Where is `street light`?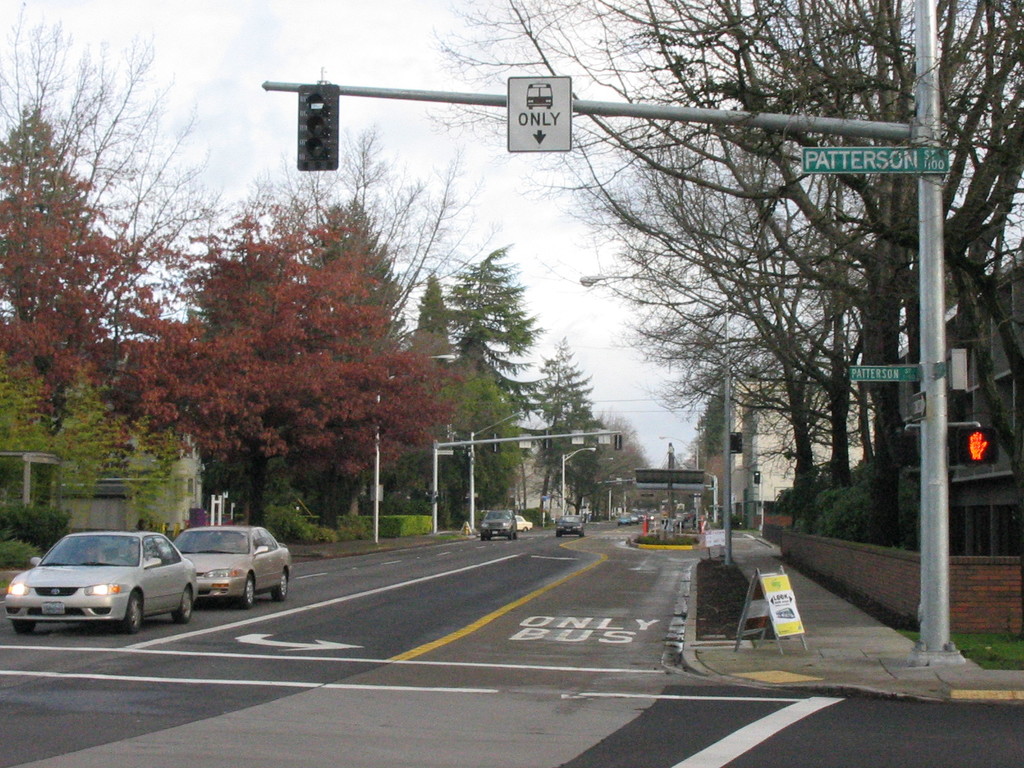
<box>593,455,615,467</box>.
